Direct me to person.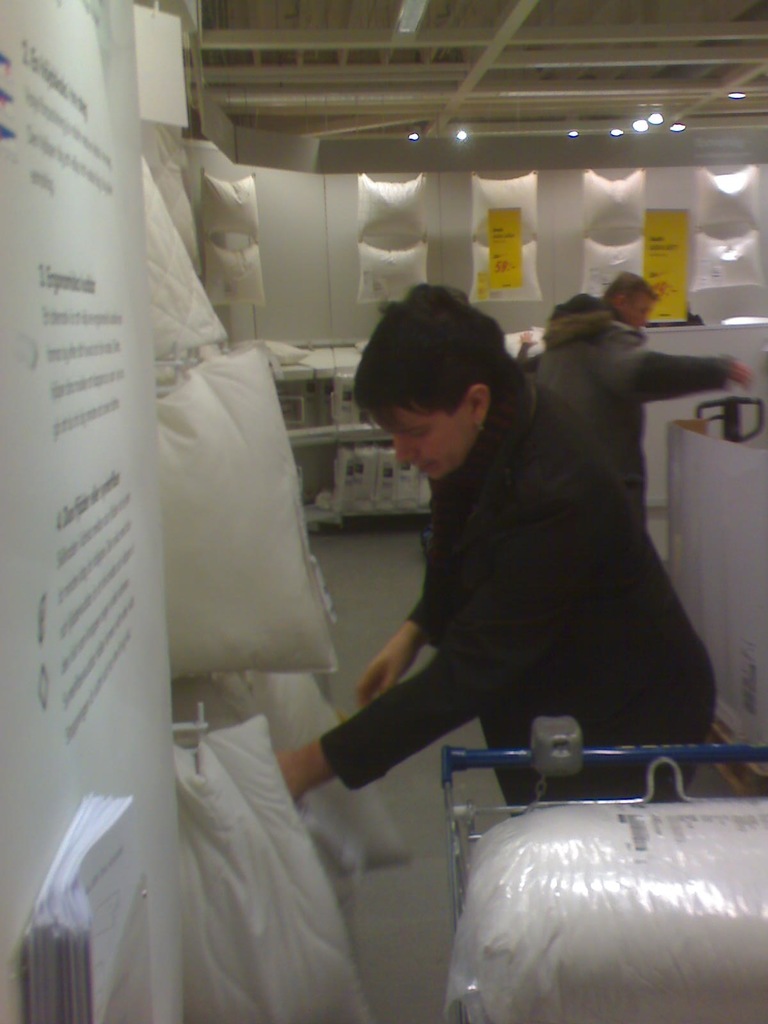
Direction: <bbox>508, 325, 549, 369</bbox>.
